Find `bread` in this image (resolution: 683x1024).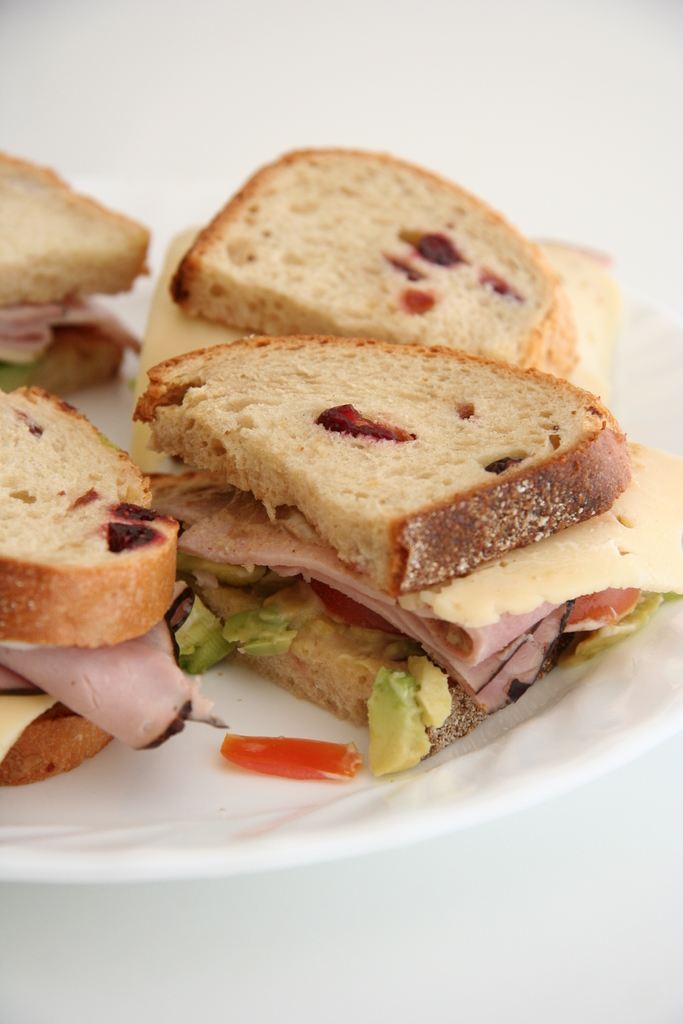
(x1=0, y1=723, x2=112, y2=786).
